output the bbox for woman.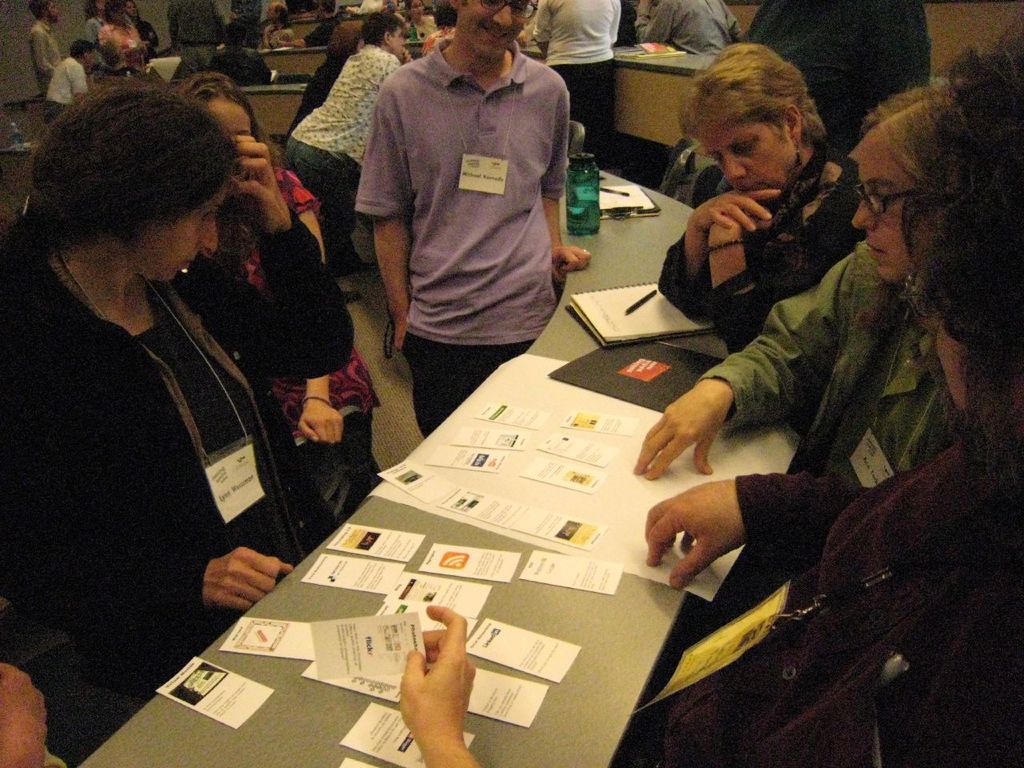
Rect(662, 41, 864, 362).
